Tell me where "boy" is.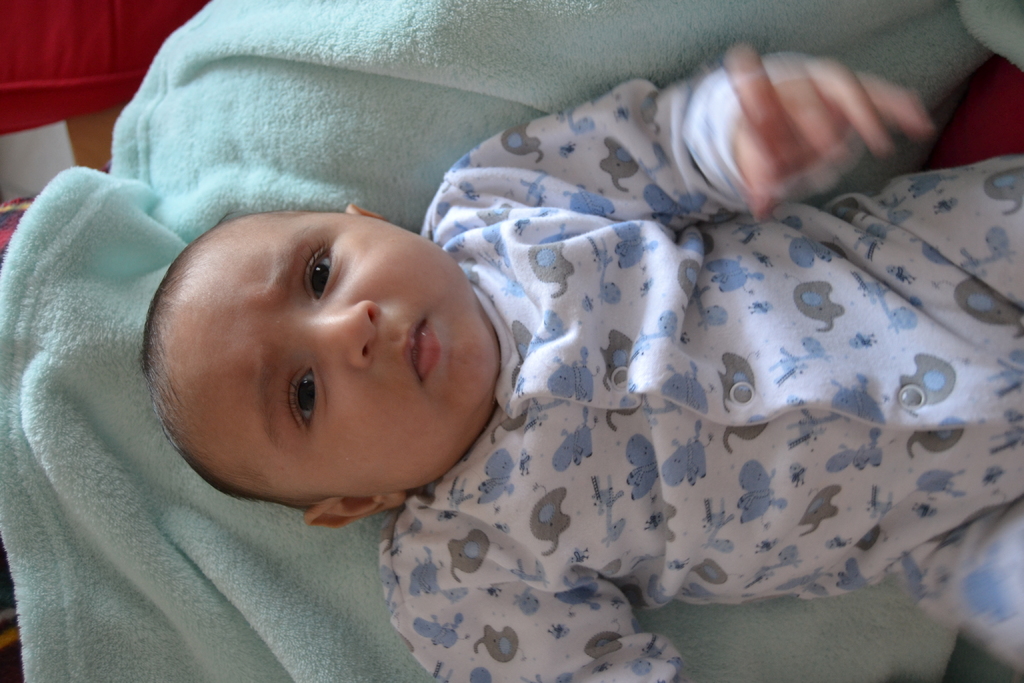
"boy" is at x1=141 y1=42 x2=1020 y2=682.
